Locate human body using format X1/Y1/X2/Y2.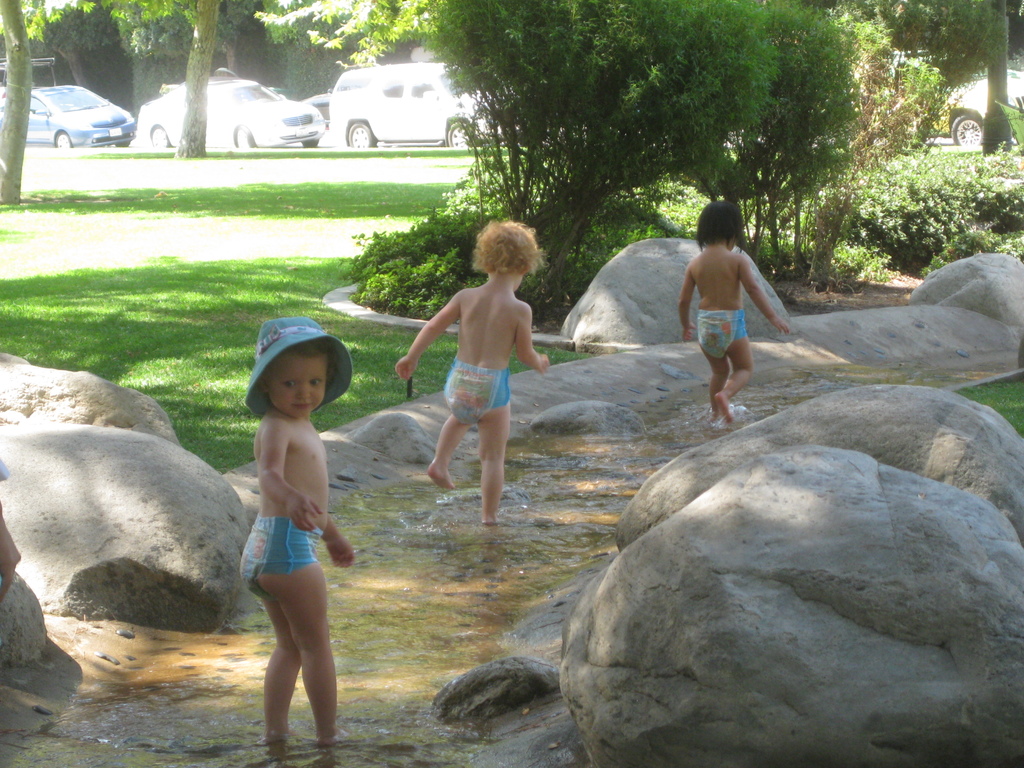
682/177/794/423.
